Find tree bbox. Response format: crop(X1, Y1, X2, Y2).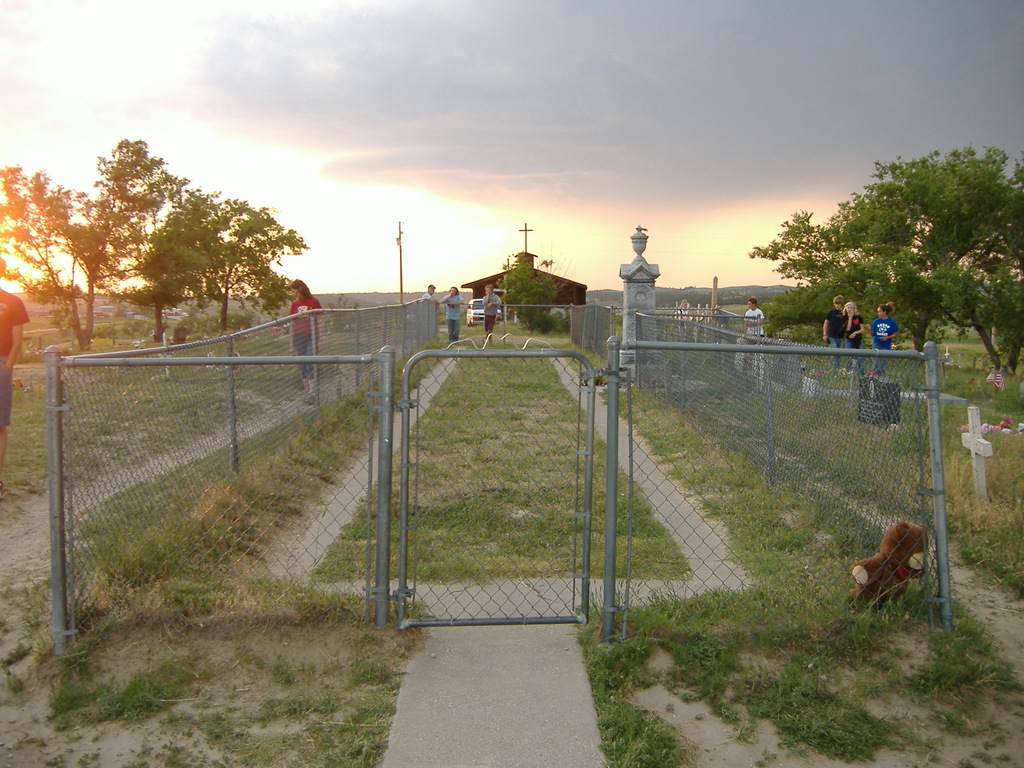
crop(82, 132, 195, 344).
